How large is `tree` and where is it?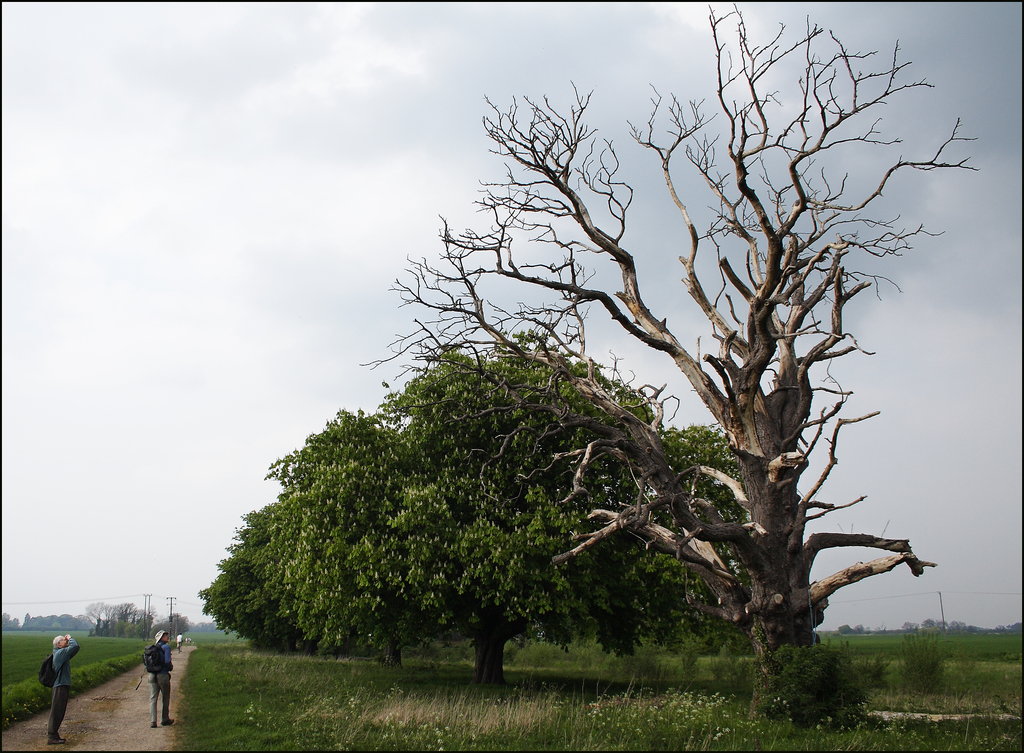
Bounding box: (left=663, top=428, right=754, bottom=665).
